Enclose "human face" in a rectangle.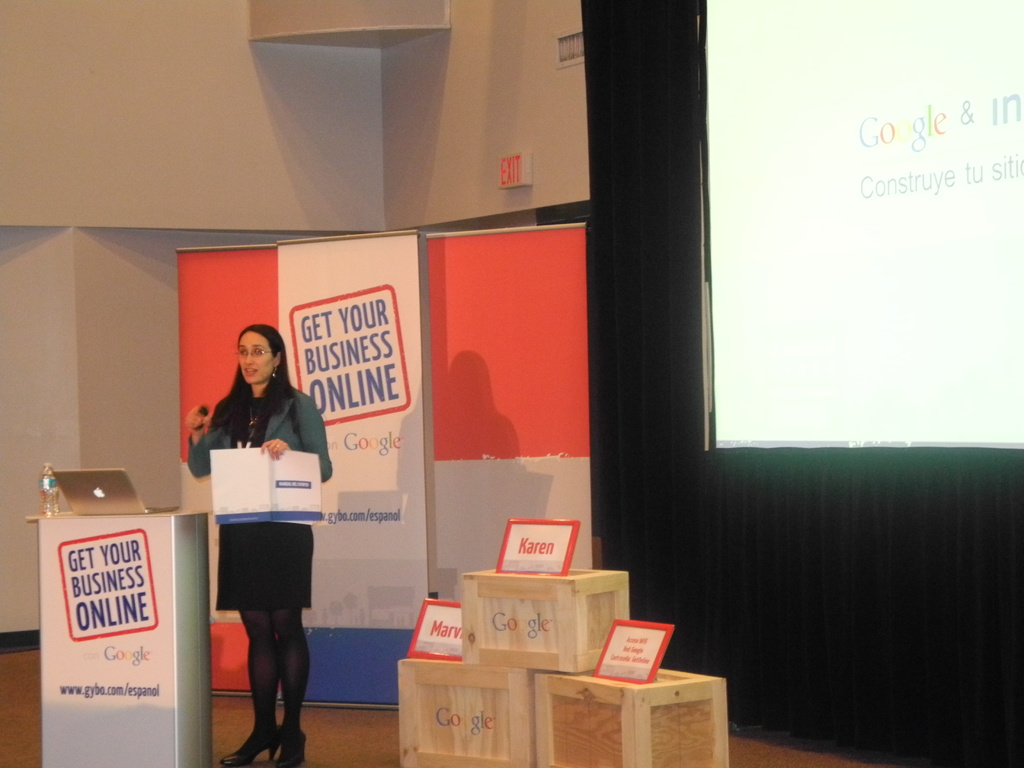
(236,332,276,387).
